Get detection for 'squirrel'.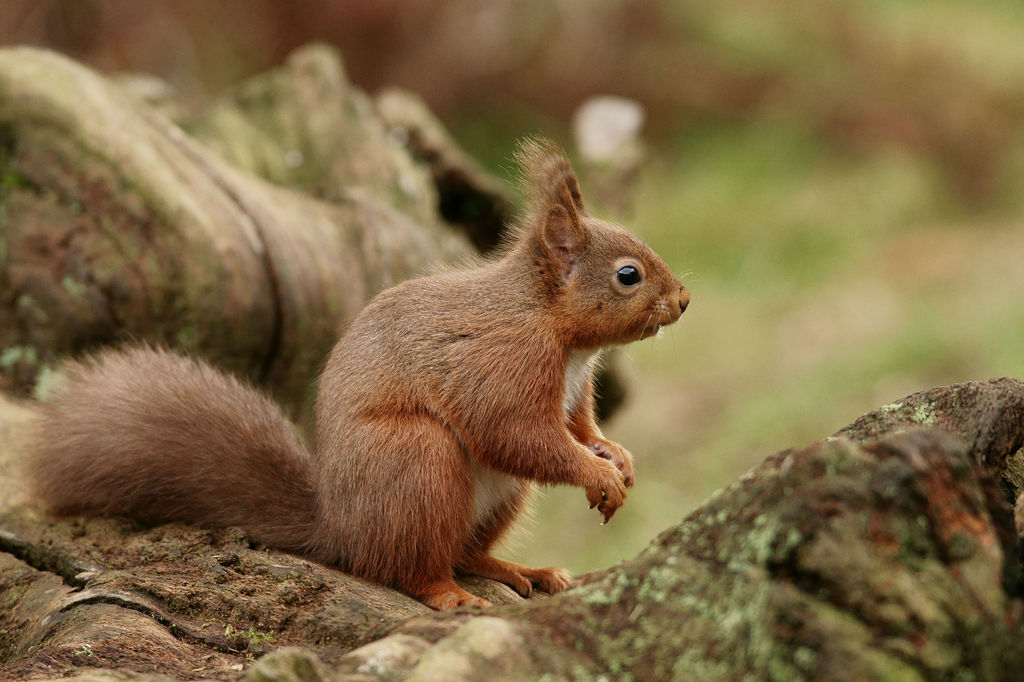
Detection: crop(18, 133, 692, 615).
